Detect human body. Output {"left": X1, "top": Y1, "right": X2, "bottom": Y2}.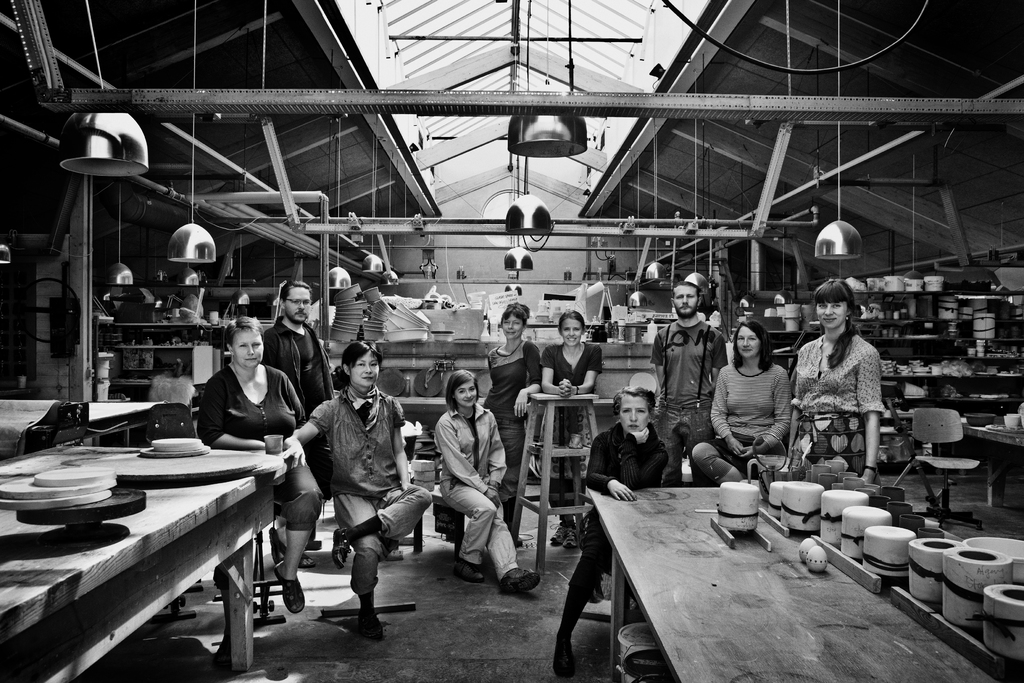
{"left": 194, "top": 316, "right": 321, "bottom": 607}.
